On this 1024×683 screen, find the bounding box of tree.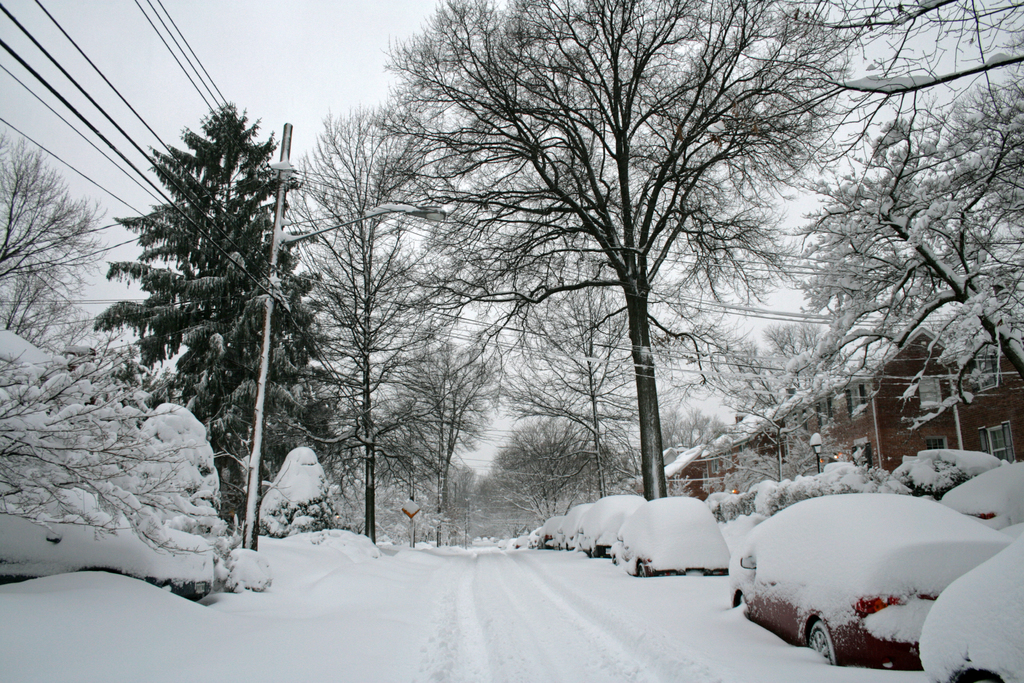
Bounding box: BBox(840, 1, 1023, 131).
